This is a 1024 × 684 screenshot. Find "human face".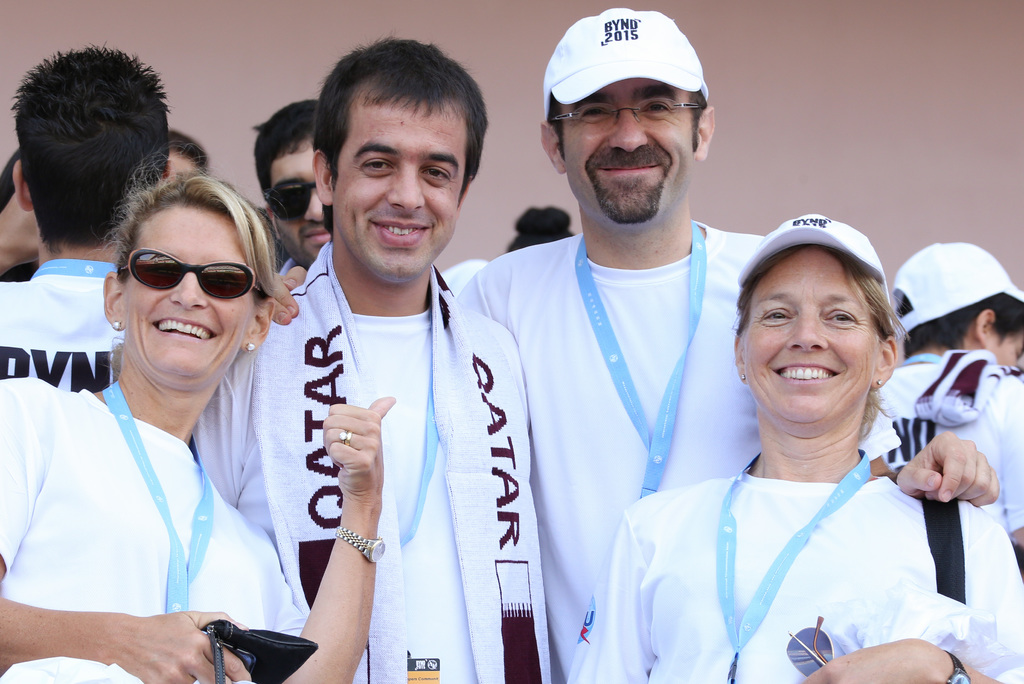
Bounding box: l=330, t=88, r=465, b=288.
